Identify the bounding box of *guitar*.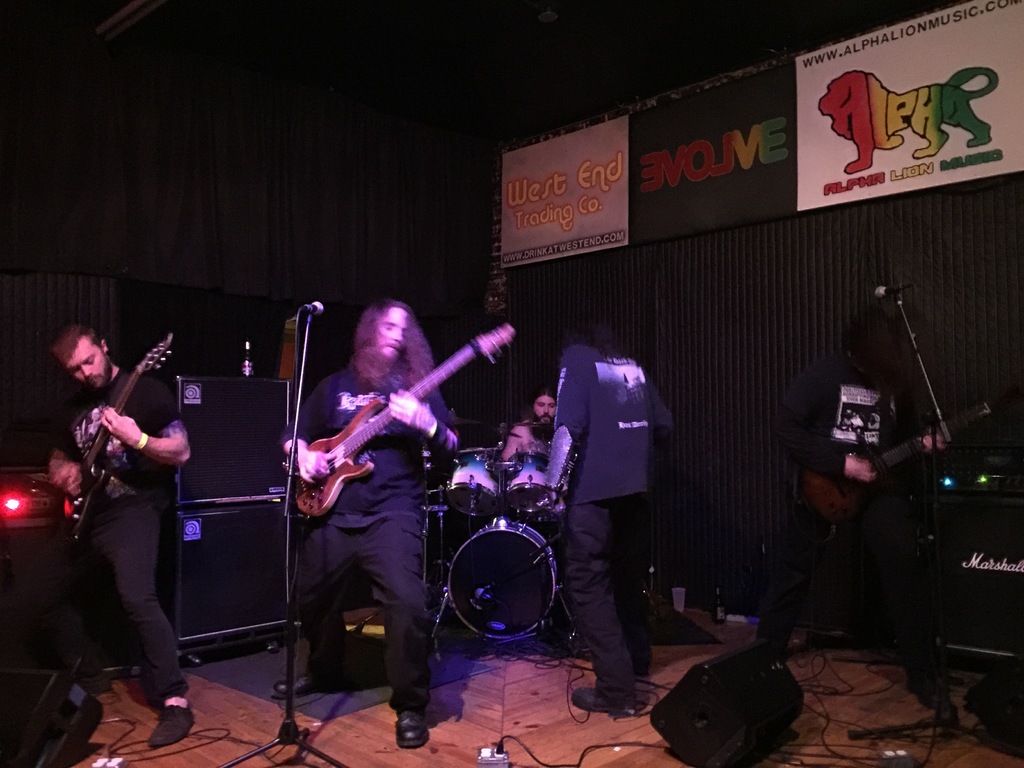
(x1=280, y1=320, x2=499, y2=534).
